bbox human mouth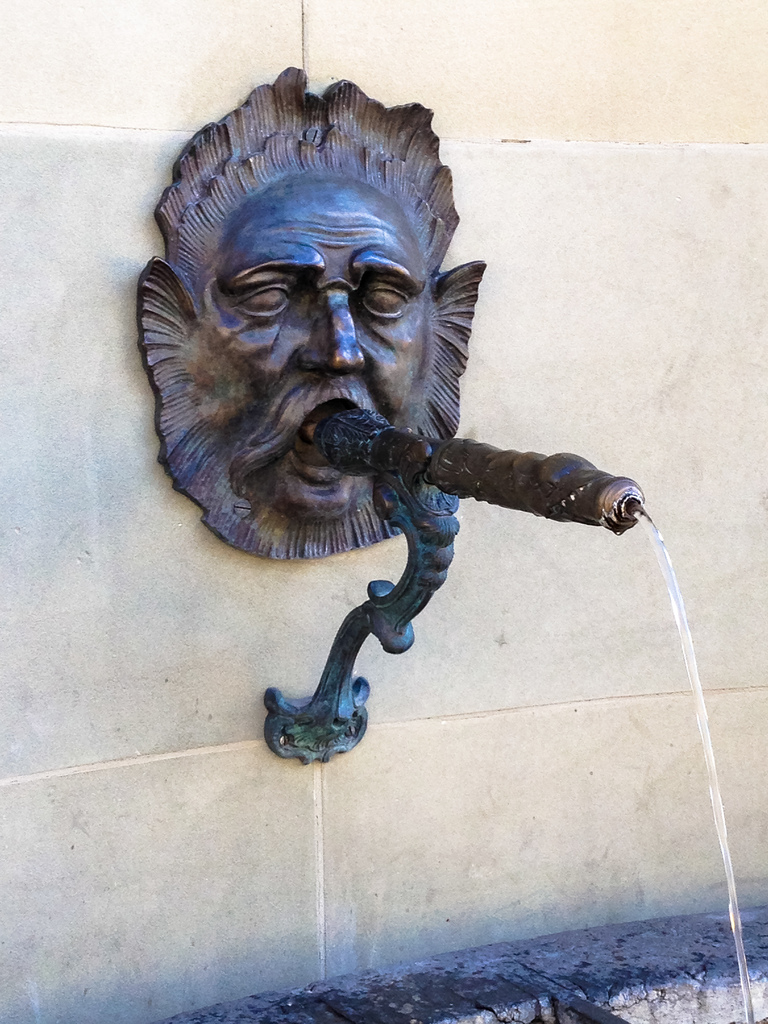
(269,387,374,519)
